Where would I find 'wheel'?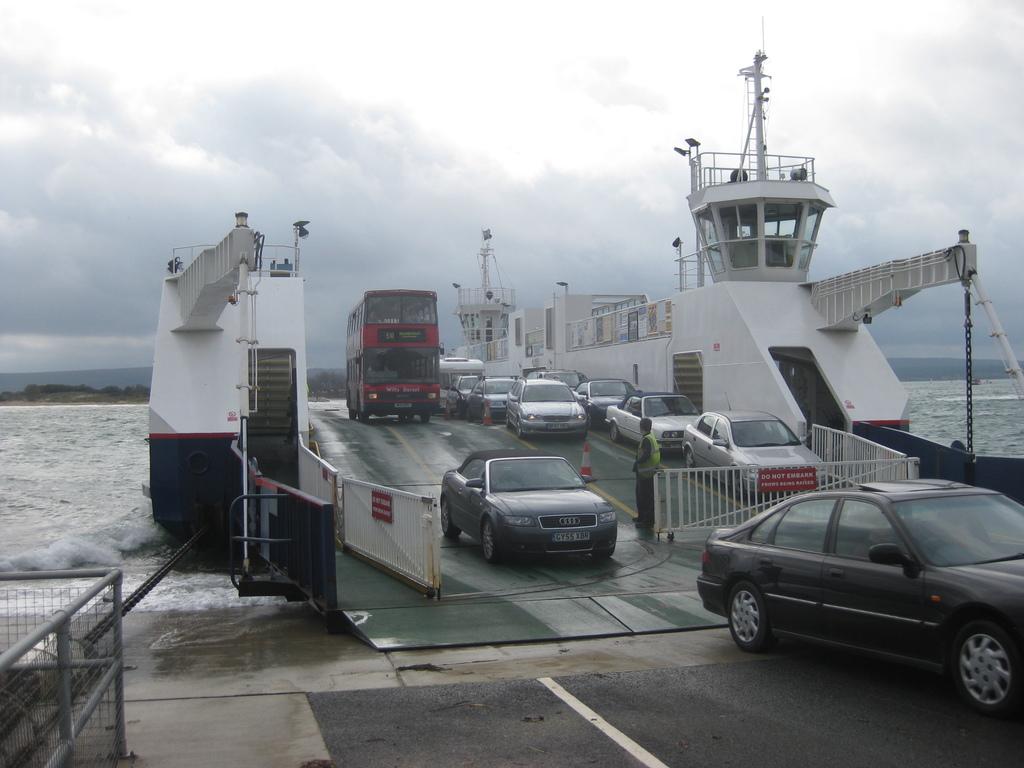
At box=[732, 471, 743, 498].
